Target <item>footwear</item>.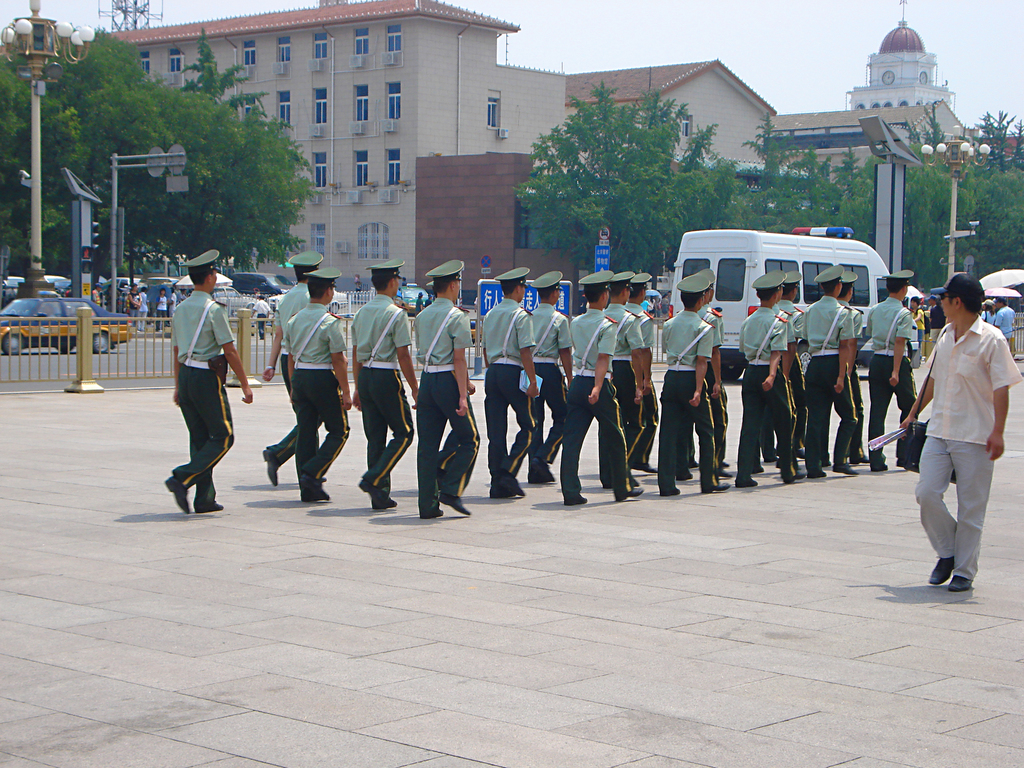
Target region: detection(489, 485, 508, 497).
